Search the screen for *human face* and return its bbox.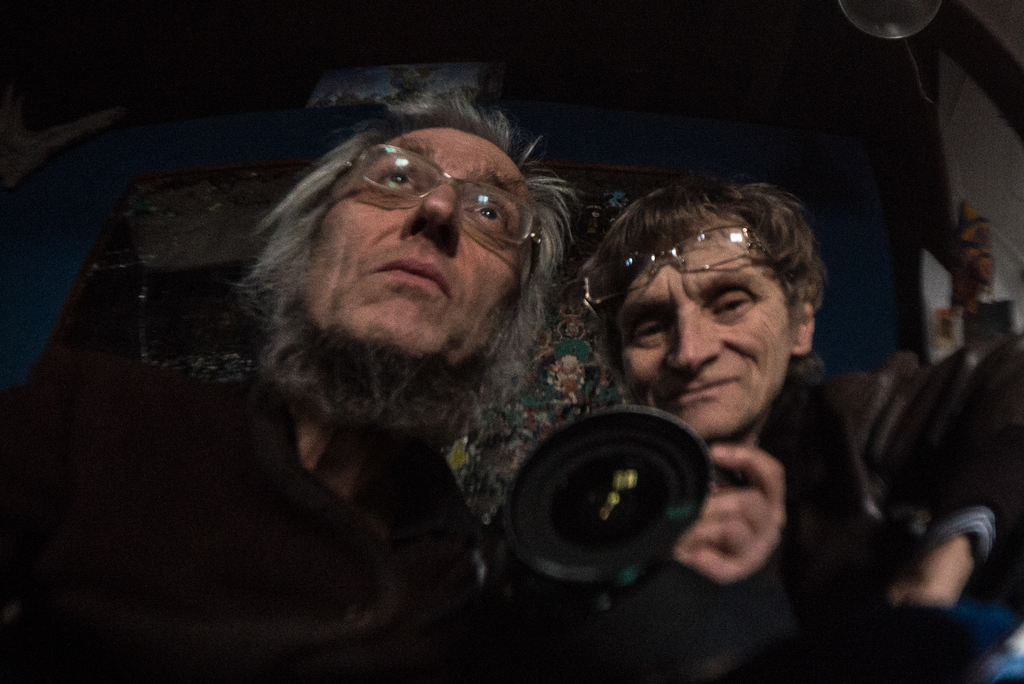
Found: 615 215 794 442.
